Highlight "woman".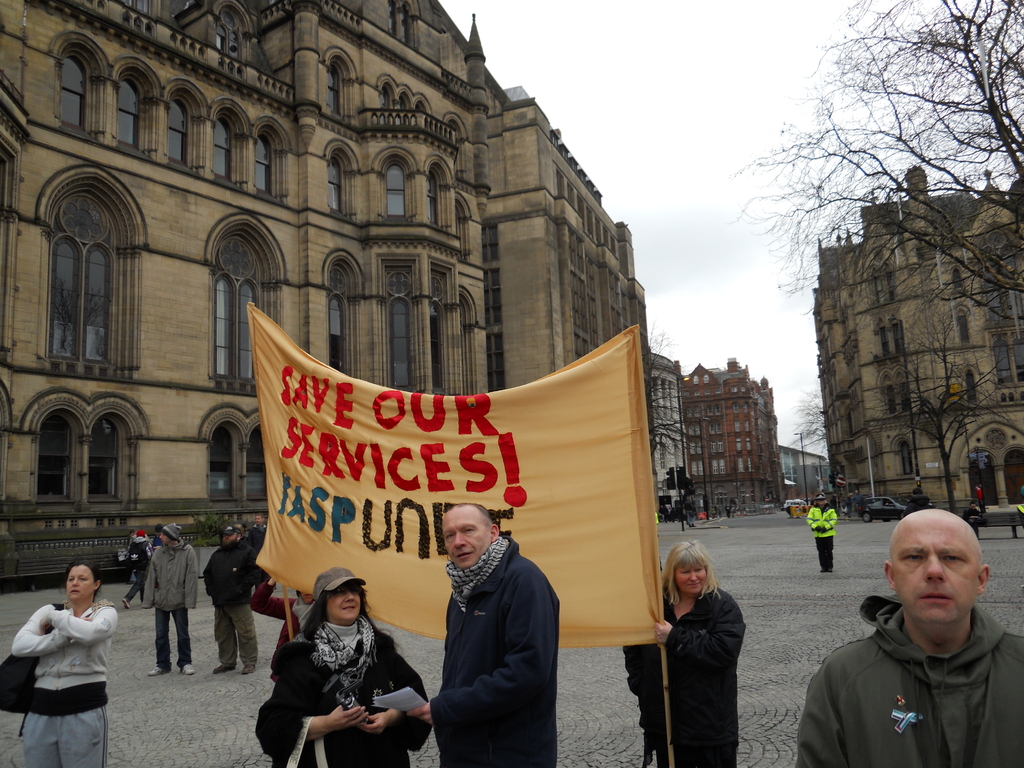
Highlighted region: (x1=255, y1=567, x2=435, y2=767).
